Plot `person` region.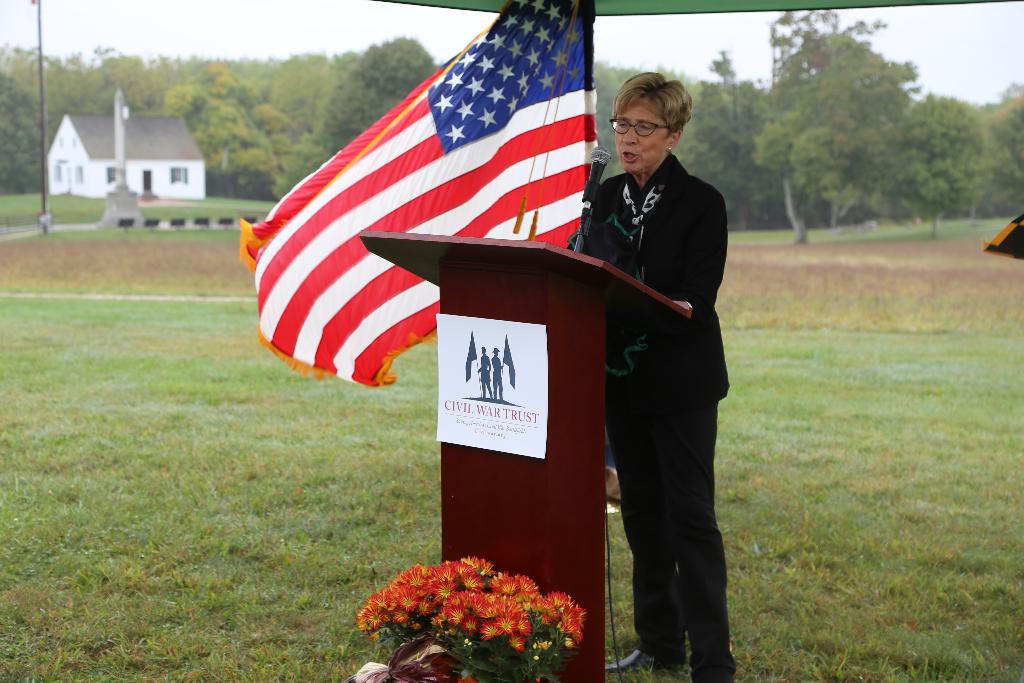
Plotted at rect(585, 60, 754, 658).
